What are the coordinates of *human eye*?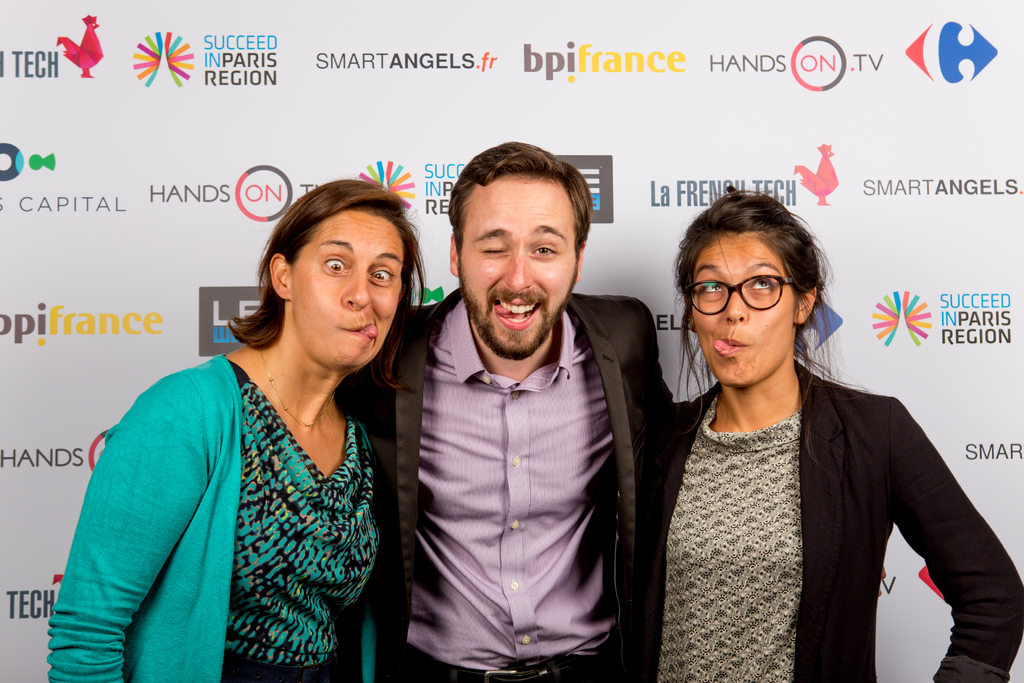
Rect(748, 276, 774, 290).
